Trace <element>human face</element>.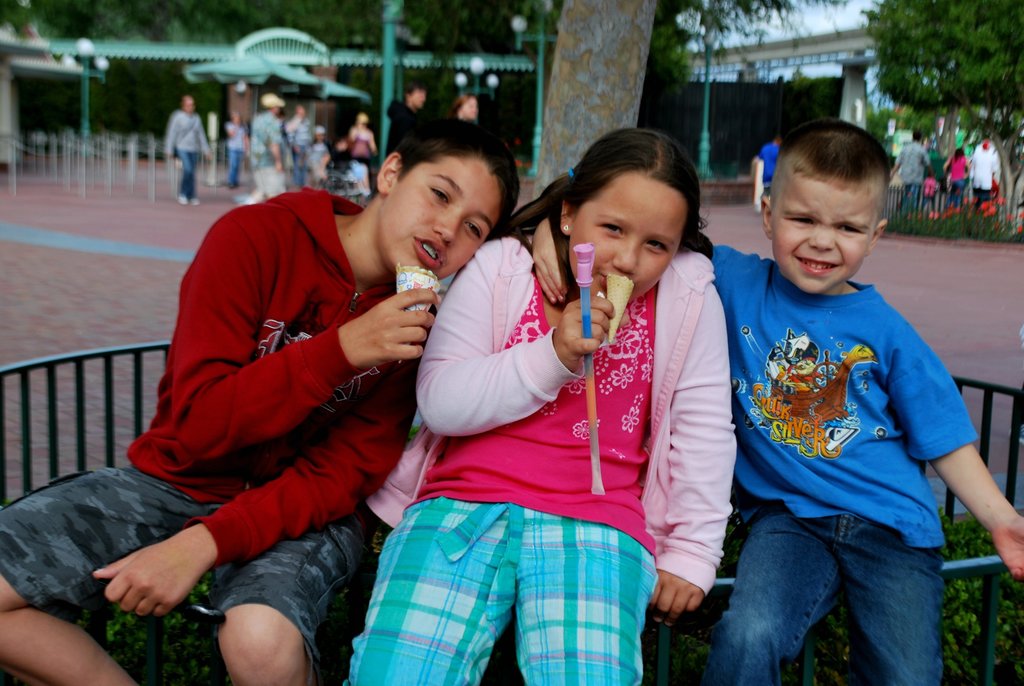
Traced to locate(236, 115, 243, 125).
